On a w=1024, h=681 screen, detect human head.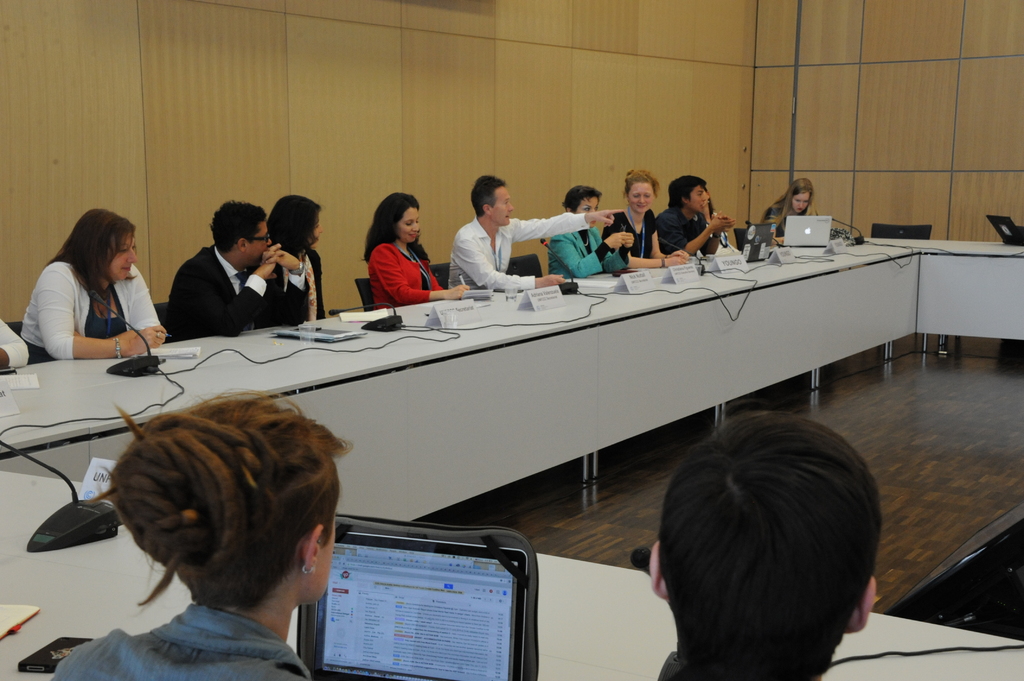
pyautogui.locateOnScreen(99, 386, 355, 610).
